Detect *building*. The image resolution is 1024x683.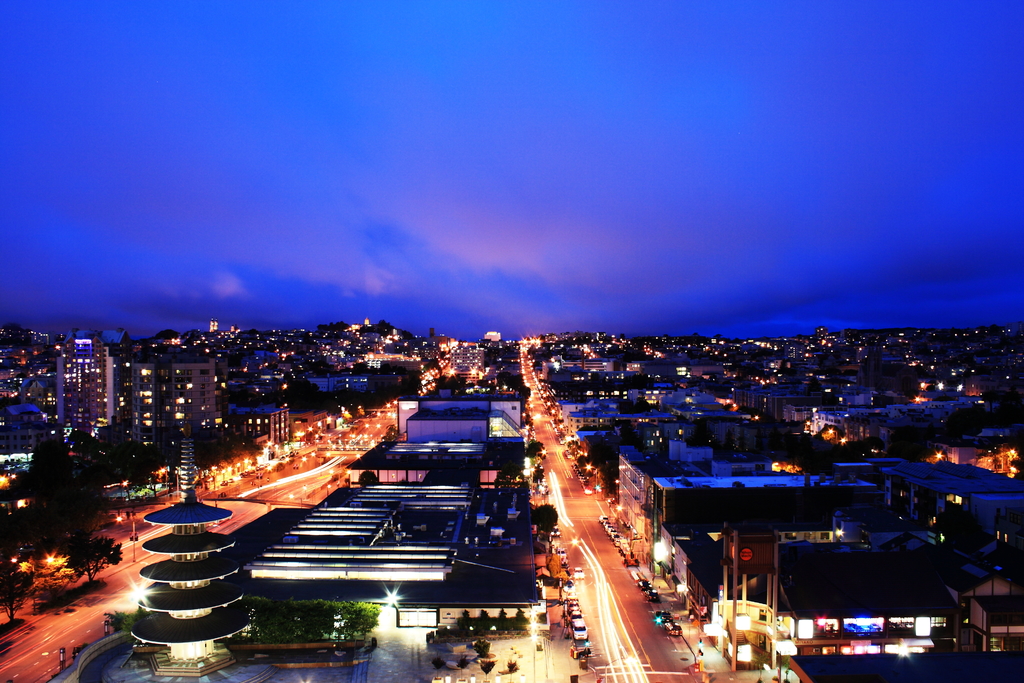
[446, 342, 488, 386].
